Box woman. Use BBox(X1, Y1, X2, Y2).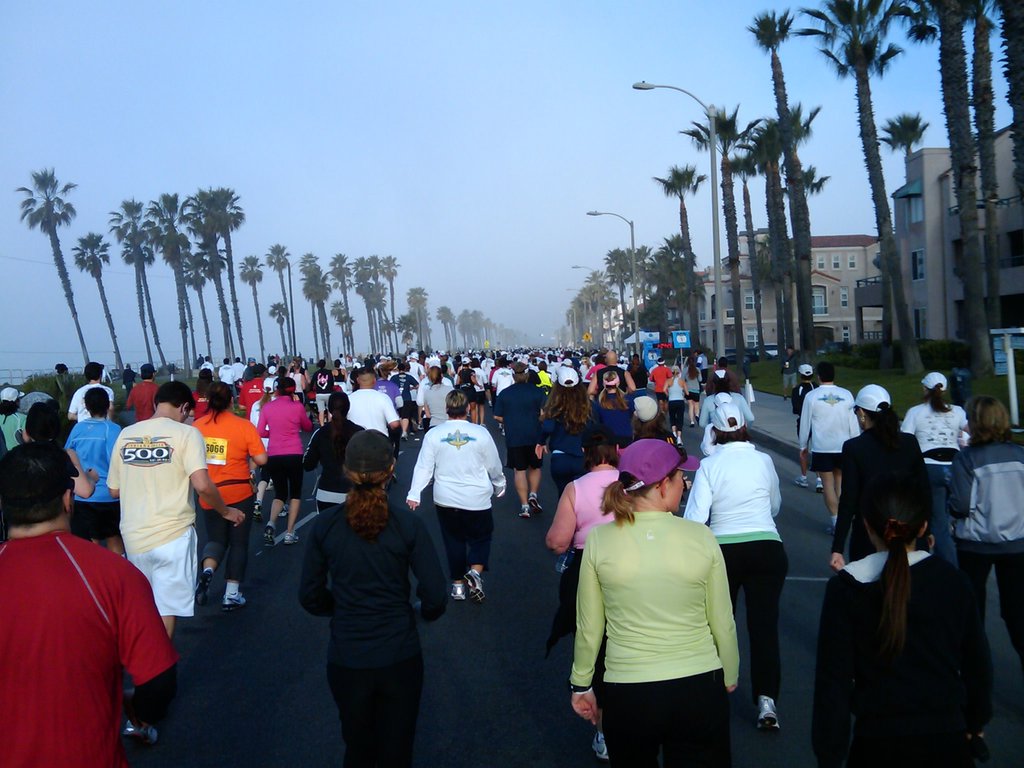
BBox(408, 390, 509, 606).
